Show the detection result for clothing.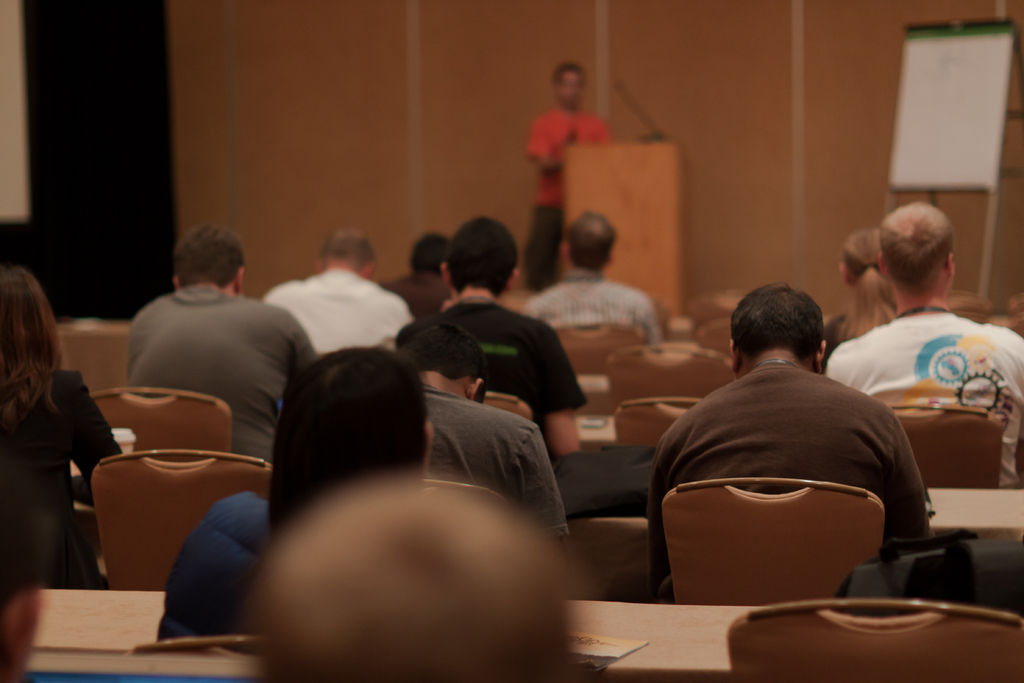
(x1=415, y1=298, x2=584, y2=444).
